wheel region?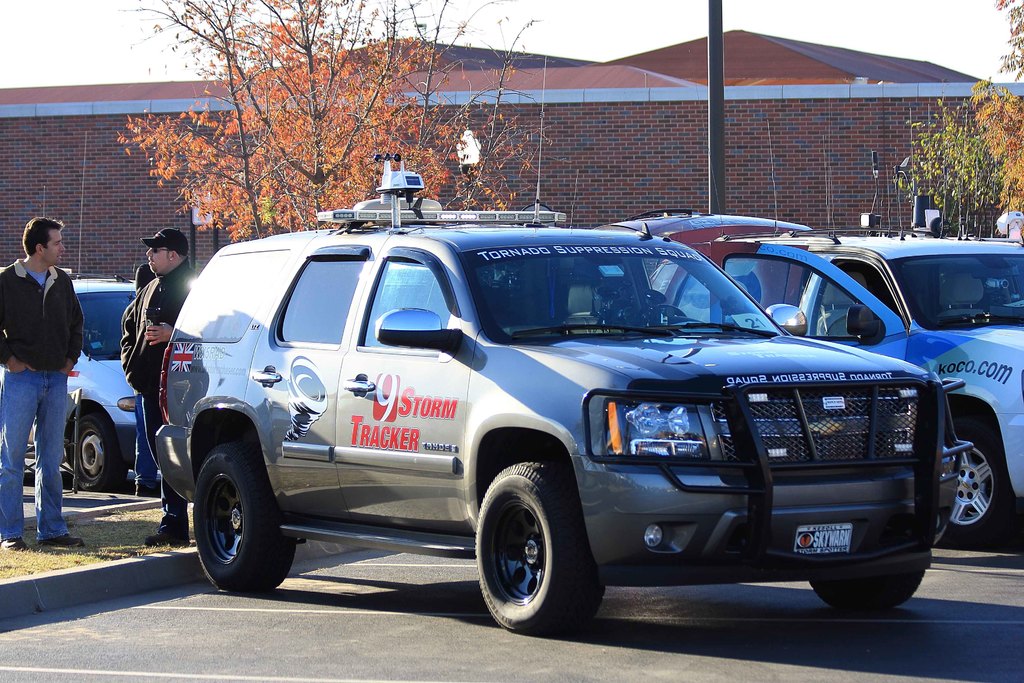
locate(189, 436, 303, 598)
